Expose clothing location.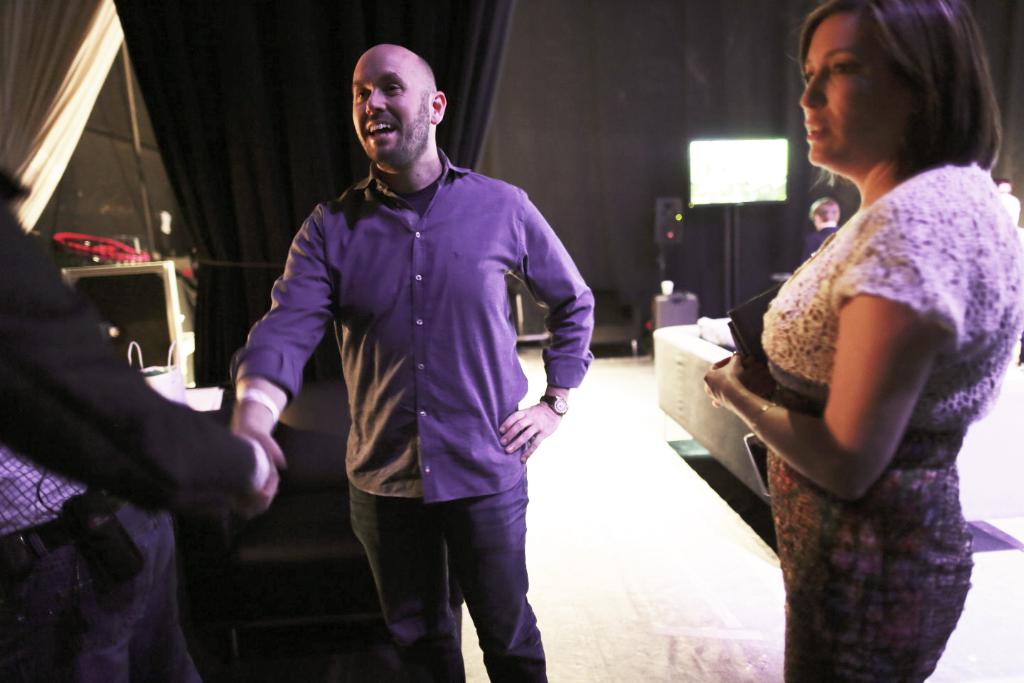
Exposed at (765, 139, 1023, 682).
